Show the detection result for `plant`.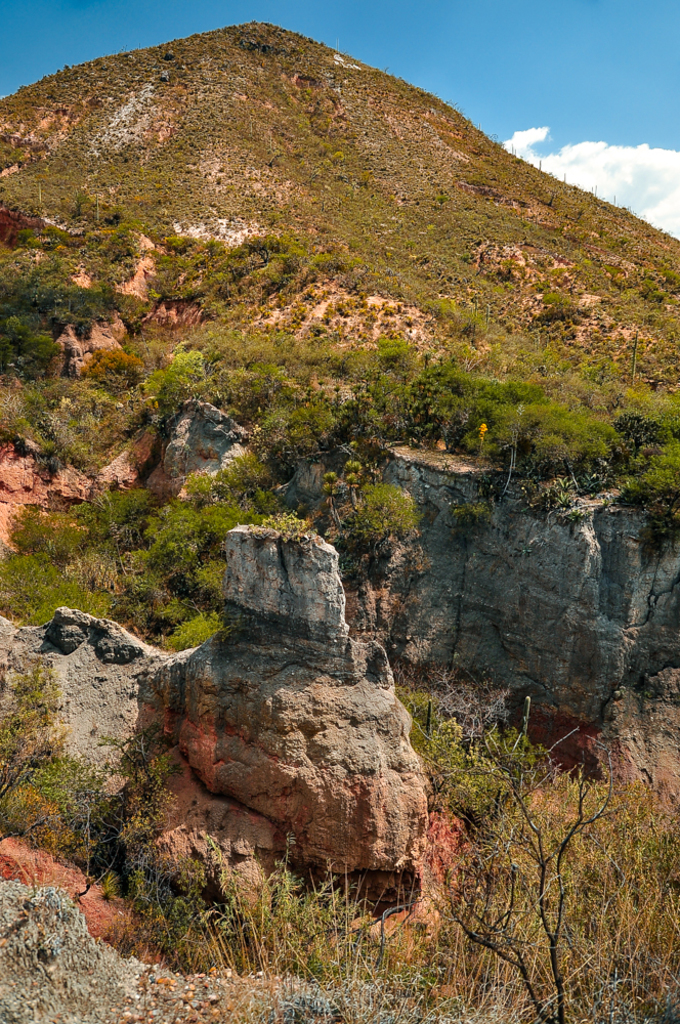
(440, 684, 615, 1023).
